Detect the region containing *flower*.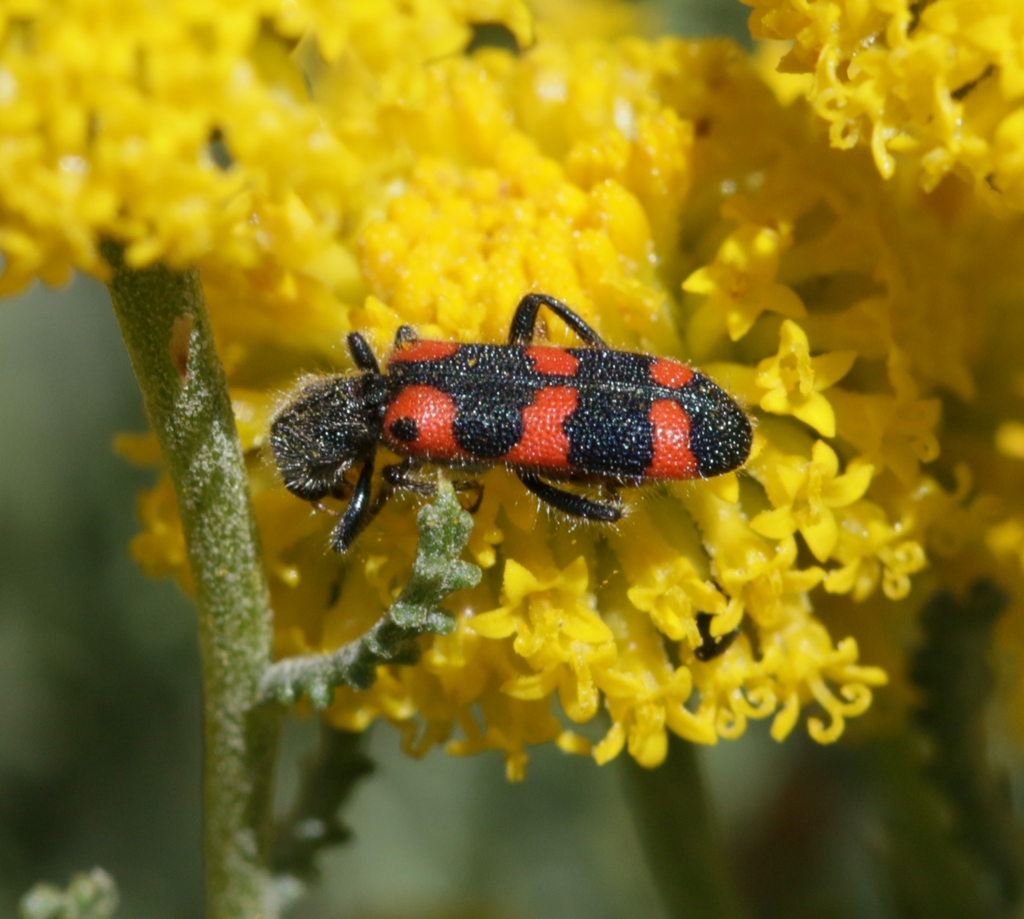
rect(0, 0, 1023, 801).
